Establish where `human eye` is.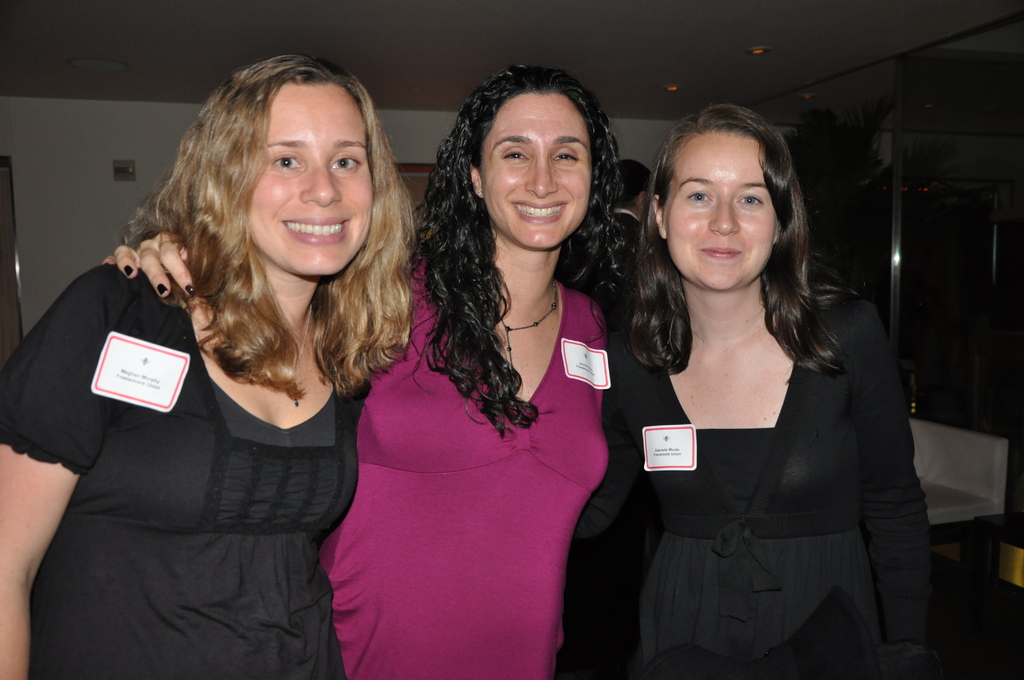
Established at <box>680,186,713,207</box>.
